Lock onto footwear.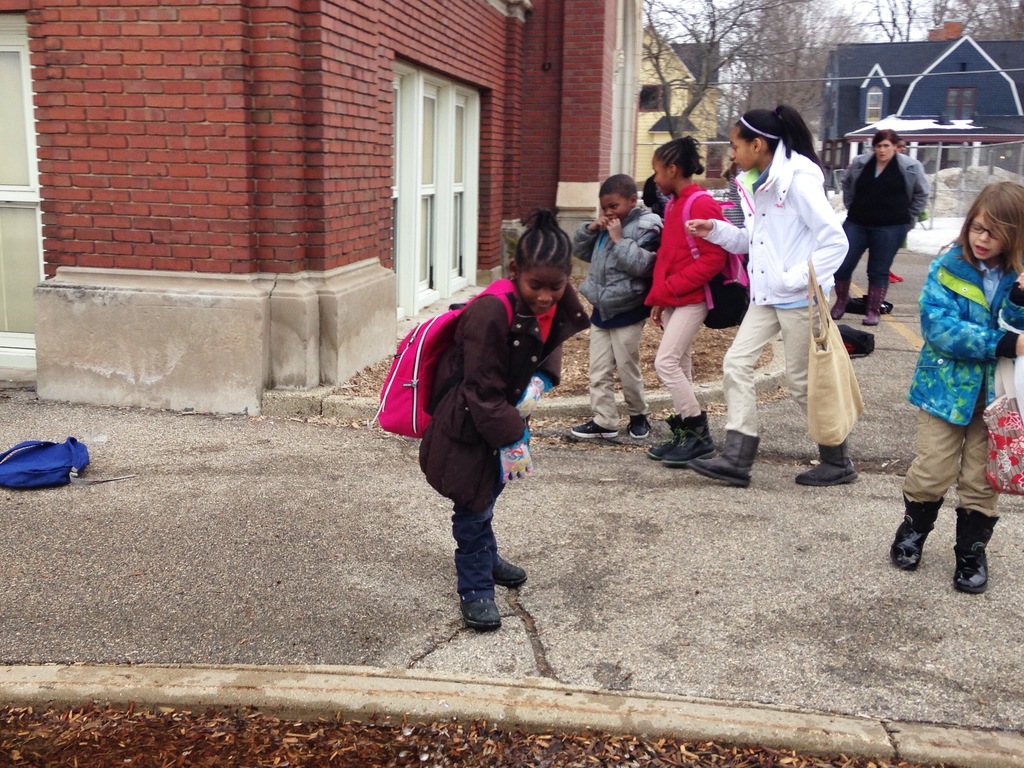
Locked: bbox(498, 557, 530, 586).
